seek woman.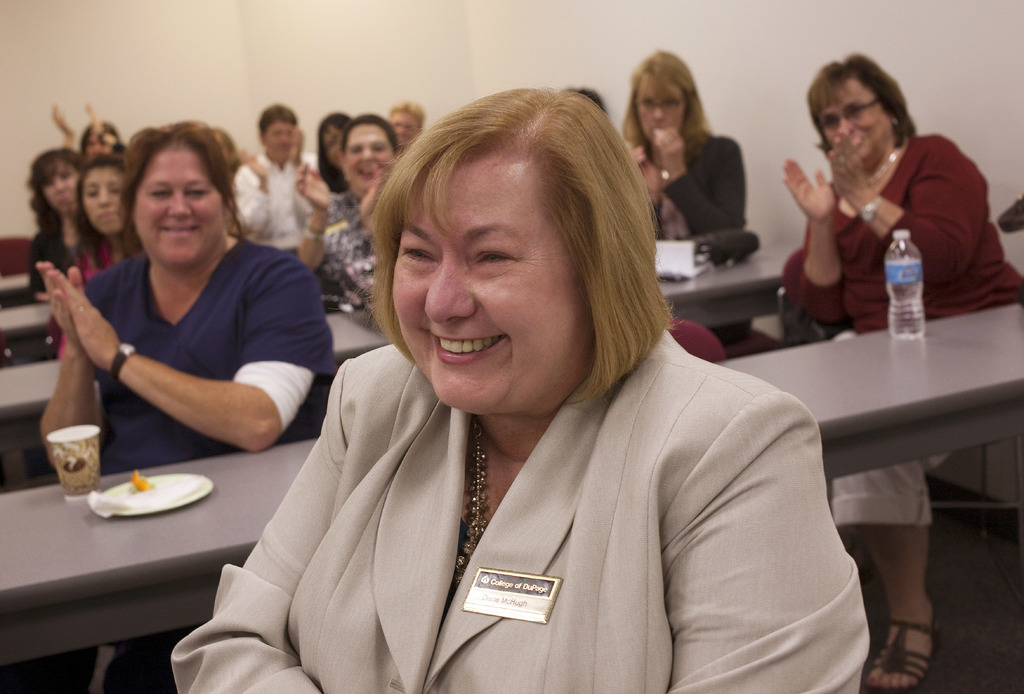
296/115/403/320.
